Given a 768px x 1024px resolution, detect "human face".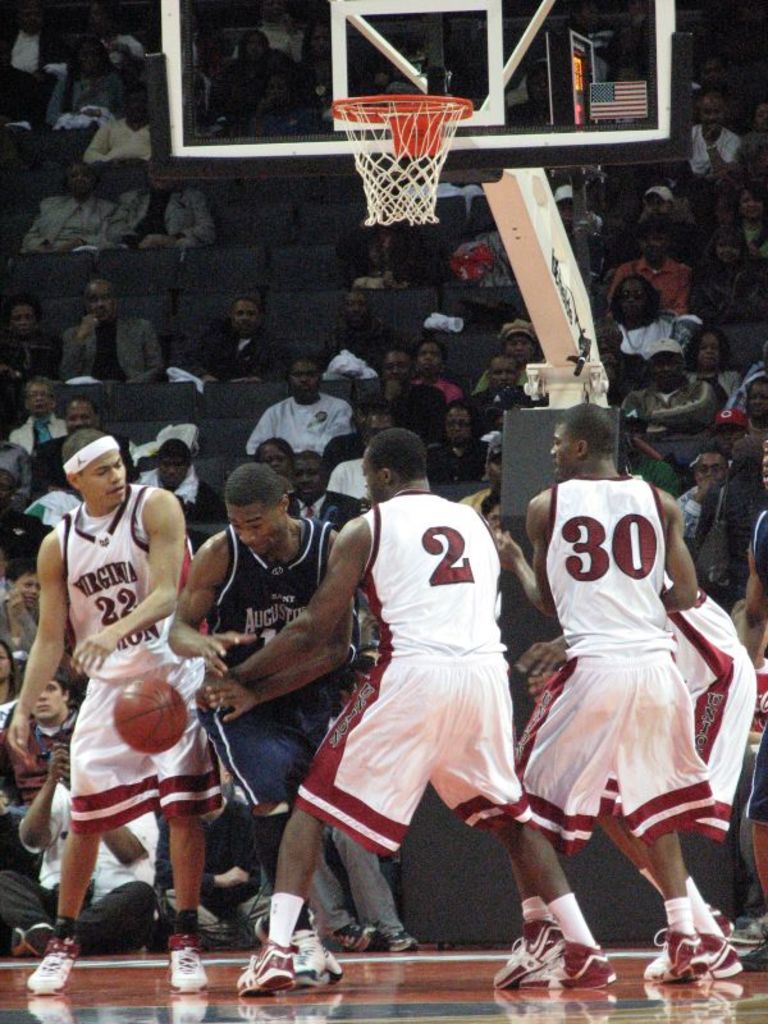
[left=157, top=456, right=188, bottom=490].
